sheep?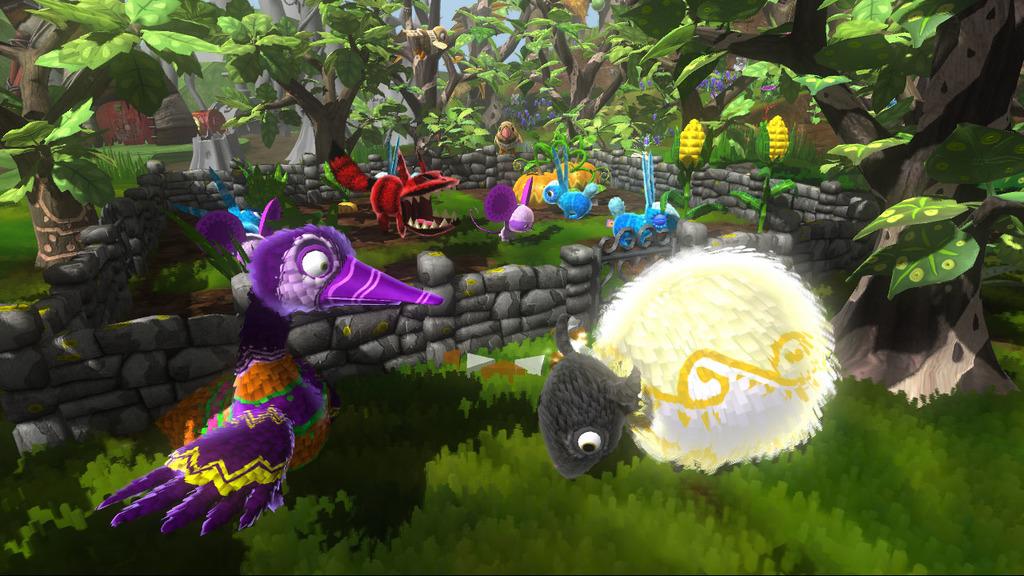
x1=519, y1=239, x2=834, y2=487
